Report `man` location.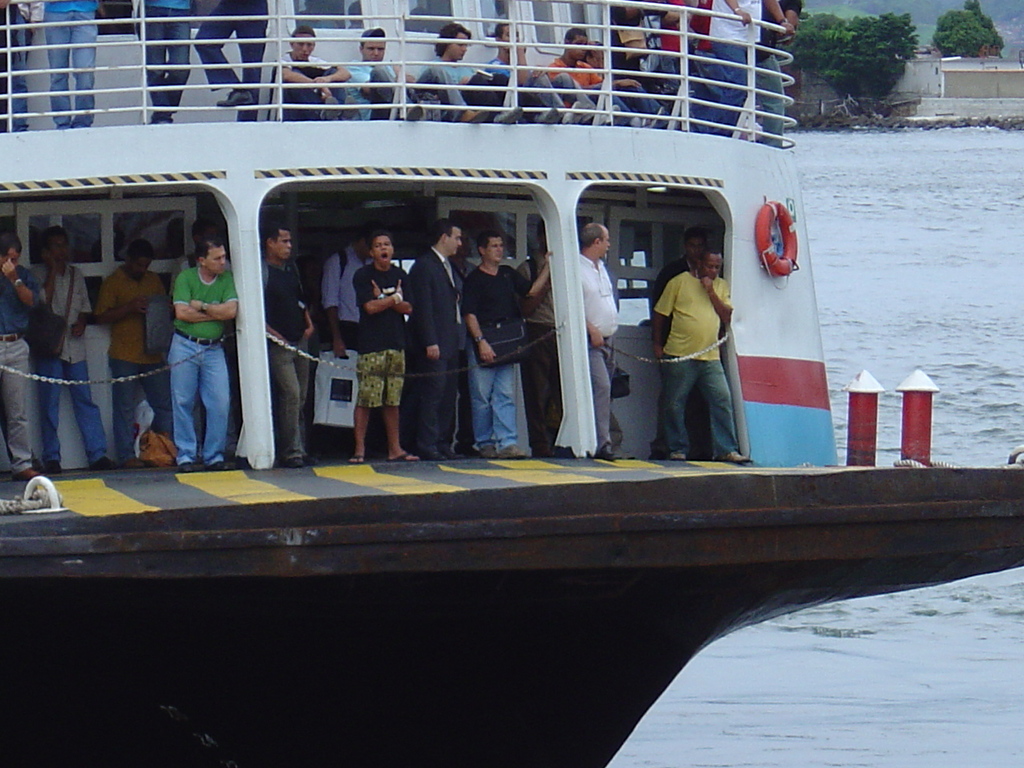
Report: crop(90, 238, 166, 464).
